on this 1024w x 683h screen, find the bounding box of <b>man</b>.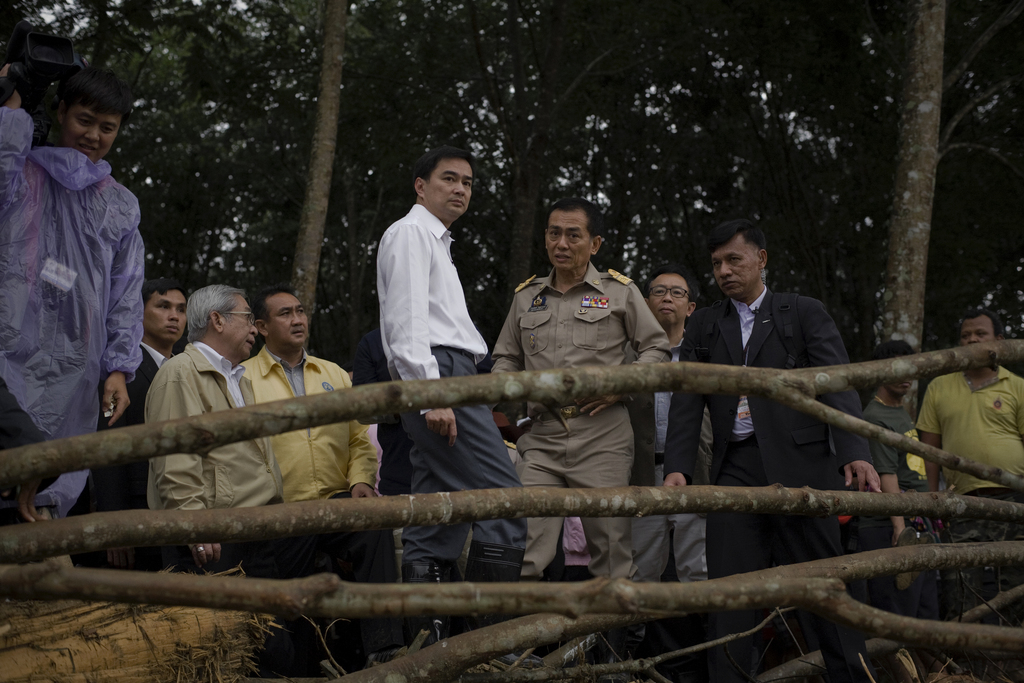
Bounding box: x1=227, y1=277, x2=401, y2=549.
